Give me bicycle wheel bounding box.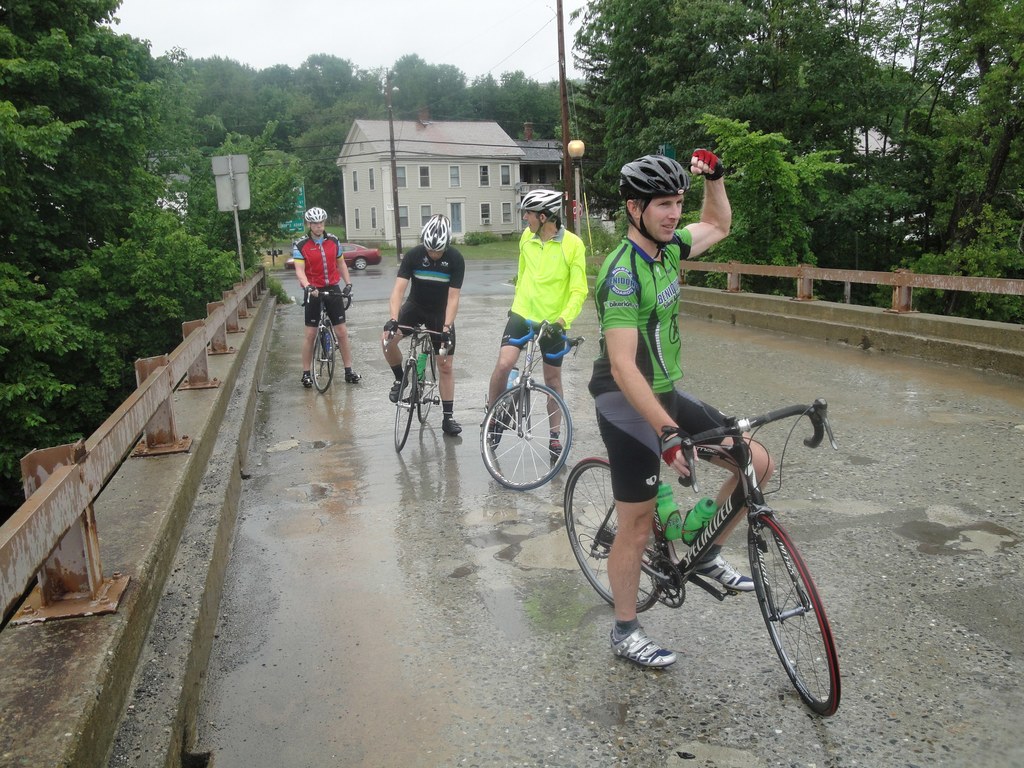
[x1=415, y1=341, x2=438, y2=424].
